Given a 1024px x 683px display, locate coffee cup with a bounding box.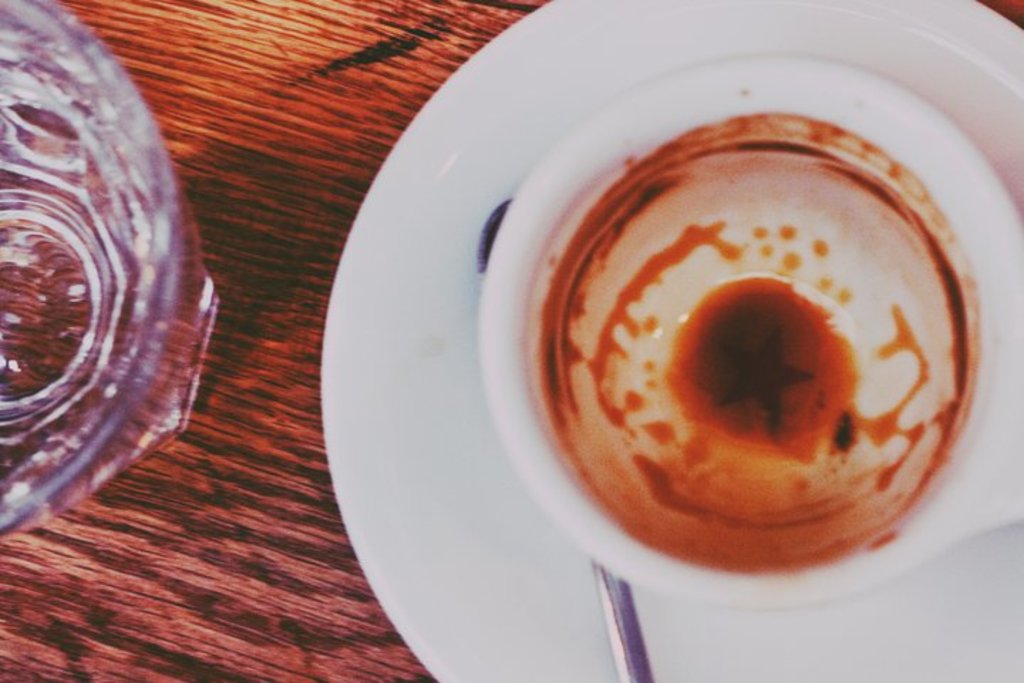
Located: [472, 46, 1023, 615].
